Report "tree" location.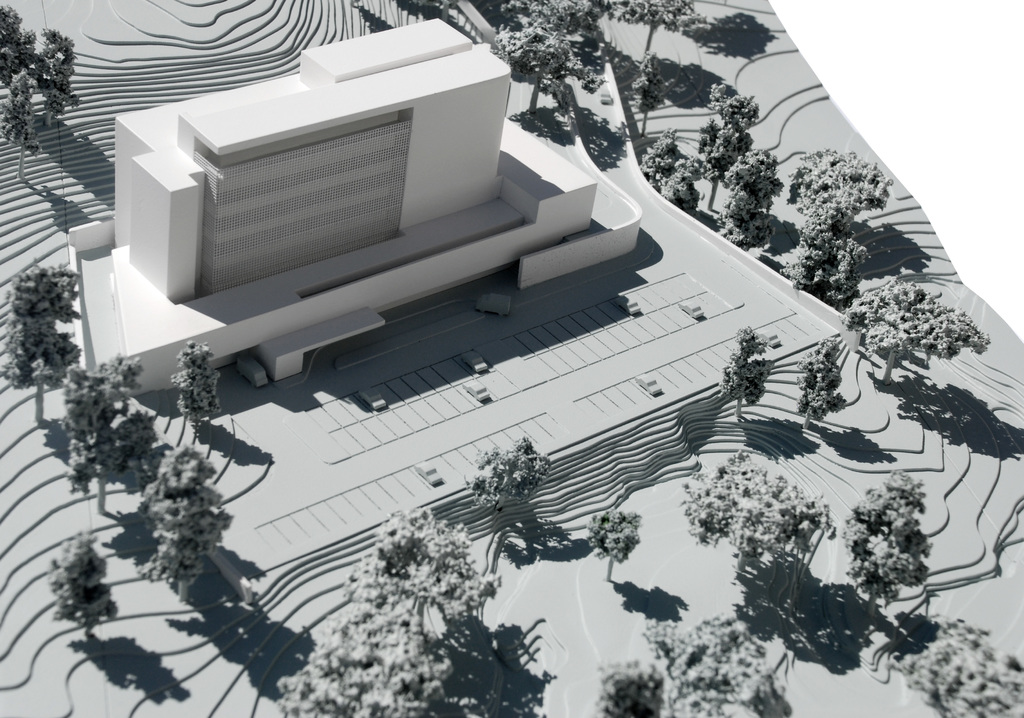
Report: (342, 510, 502, 624).
